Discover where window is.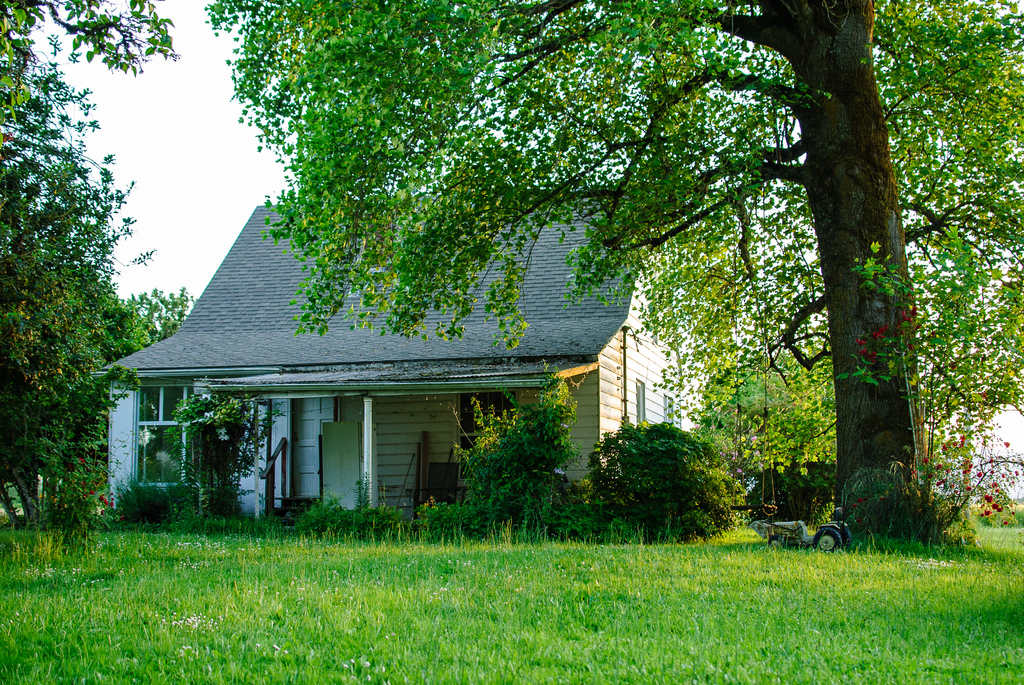
Discovered at 456/395/519/464.
